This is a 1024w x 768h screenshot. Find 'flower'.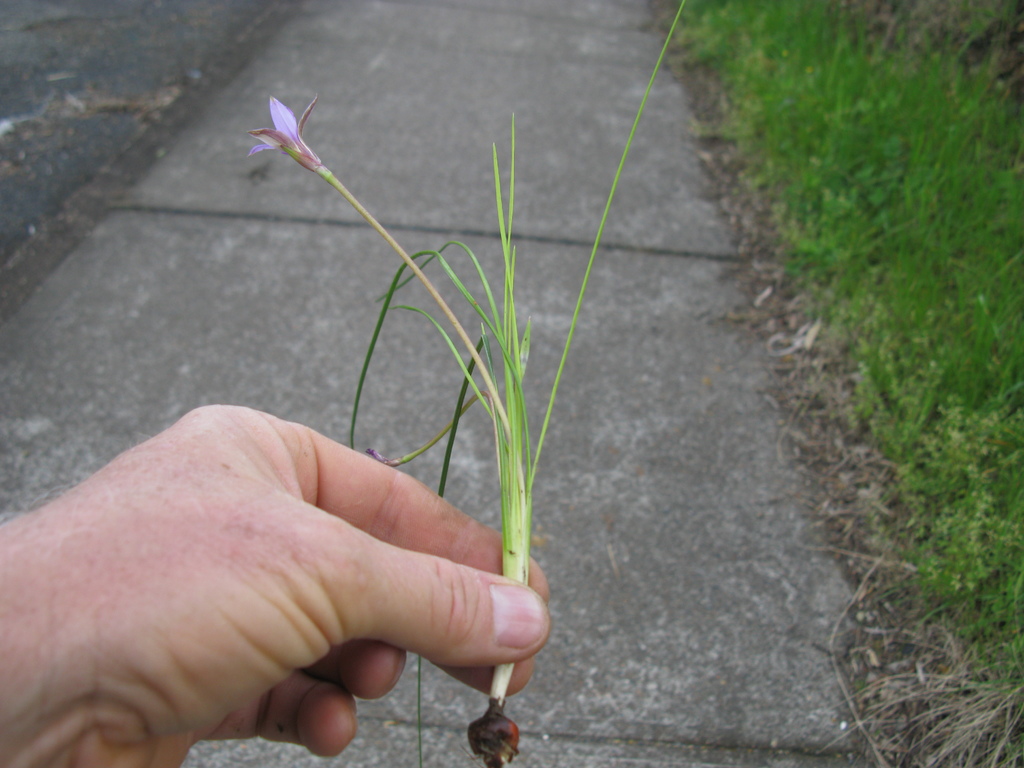
Bounding box: {"x1": 236, "y1": 80, "x2": 324, "y2": 175}.
